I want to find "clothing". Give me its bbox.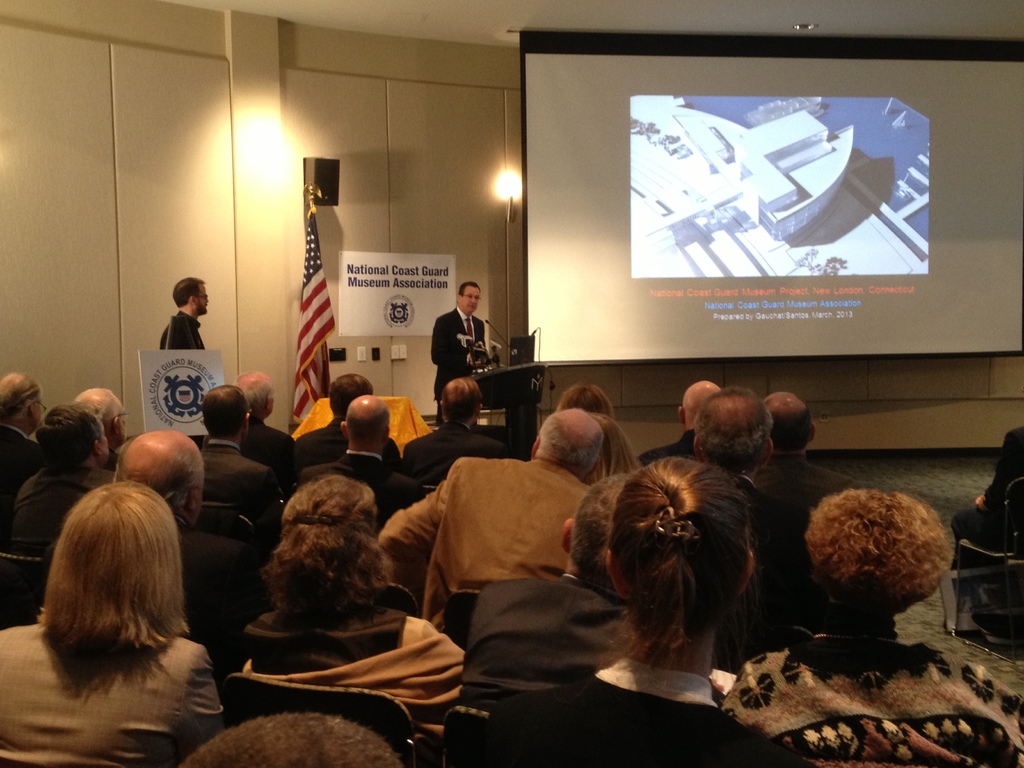
{"left": 432, "top": 313, "right": 504, "bottom": 399}.
